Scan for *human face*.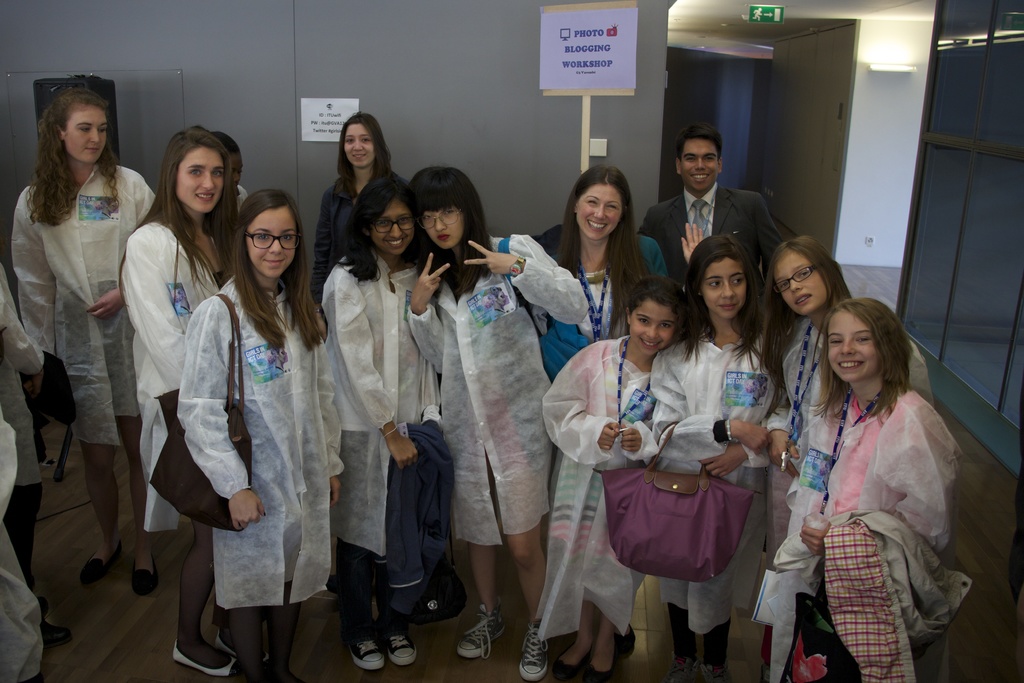
Scan result: Rect(181, 147, 223, 215).
